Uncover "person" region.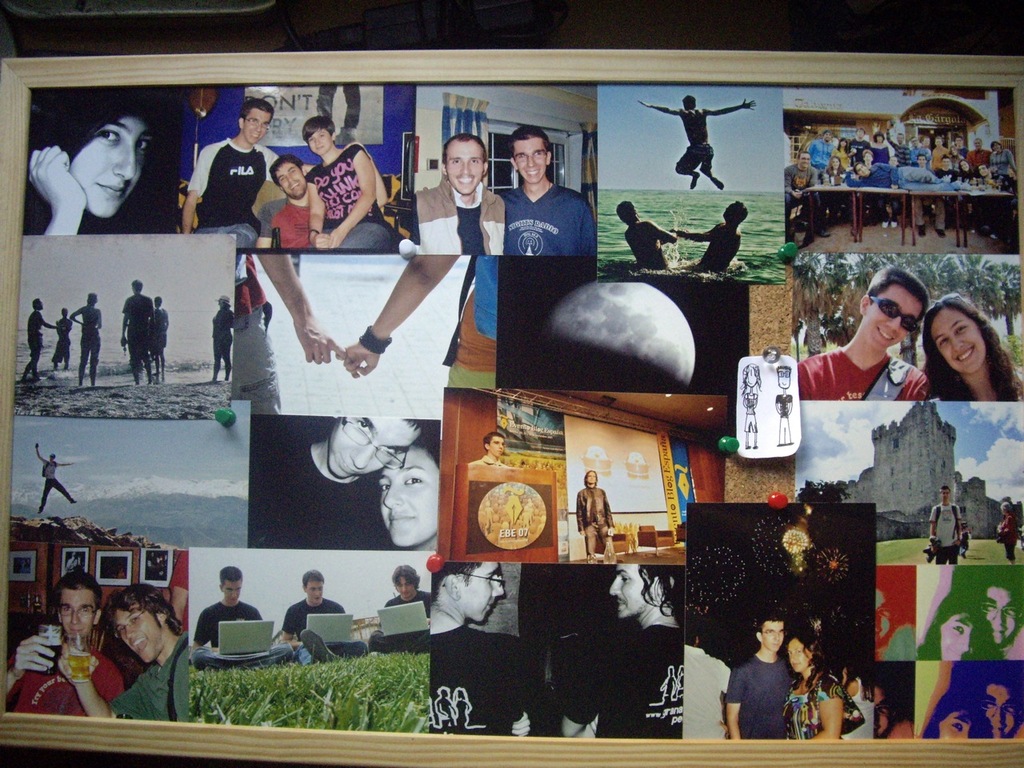
Uncovered: (x1=801, y1=268, x2=929, y2=402).
